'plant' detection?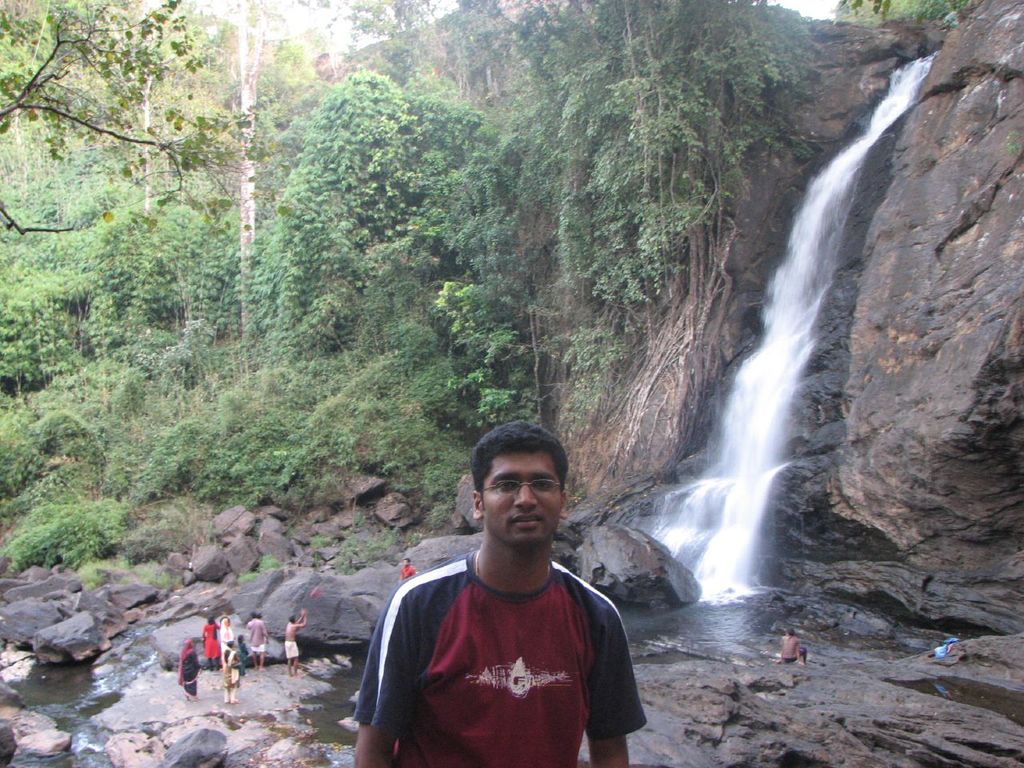
{"left": 0, "top": 382, "right": 42, "bottom": 498}
